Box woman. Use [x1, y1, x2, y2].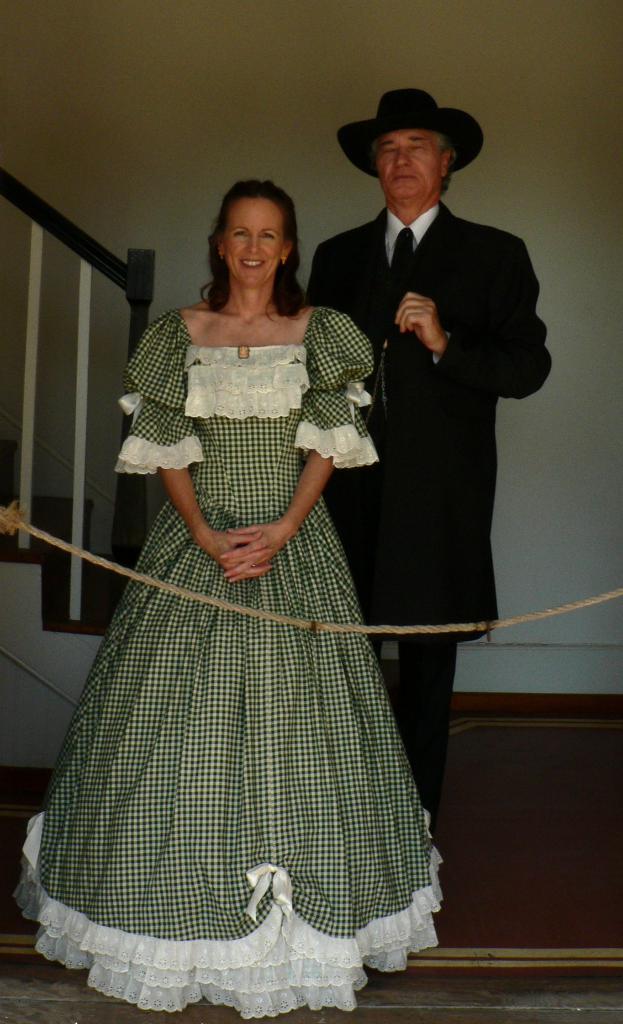
[41, 183, 441, 964].
